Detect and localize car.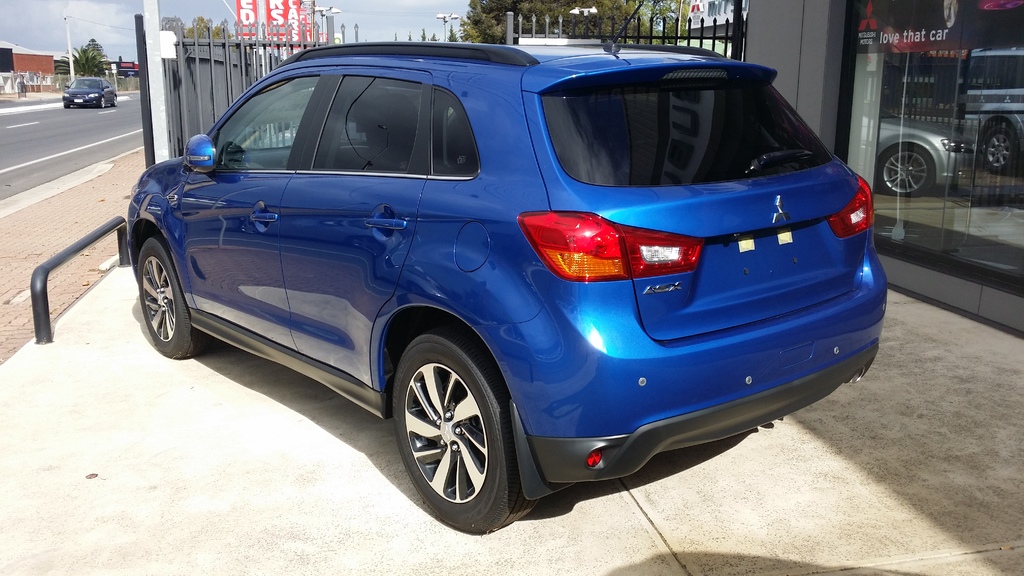
Localized at box(150, 34, 903, 525).
